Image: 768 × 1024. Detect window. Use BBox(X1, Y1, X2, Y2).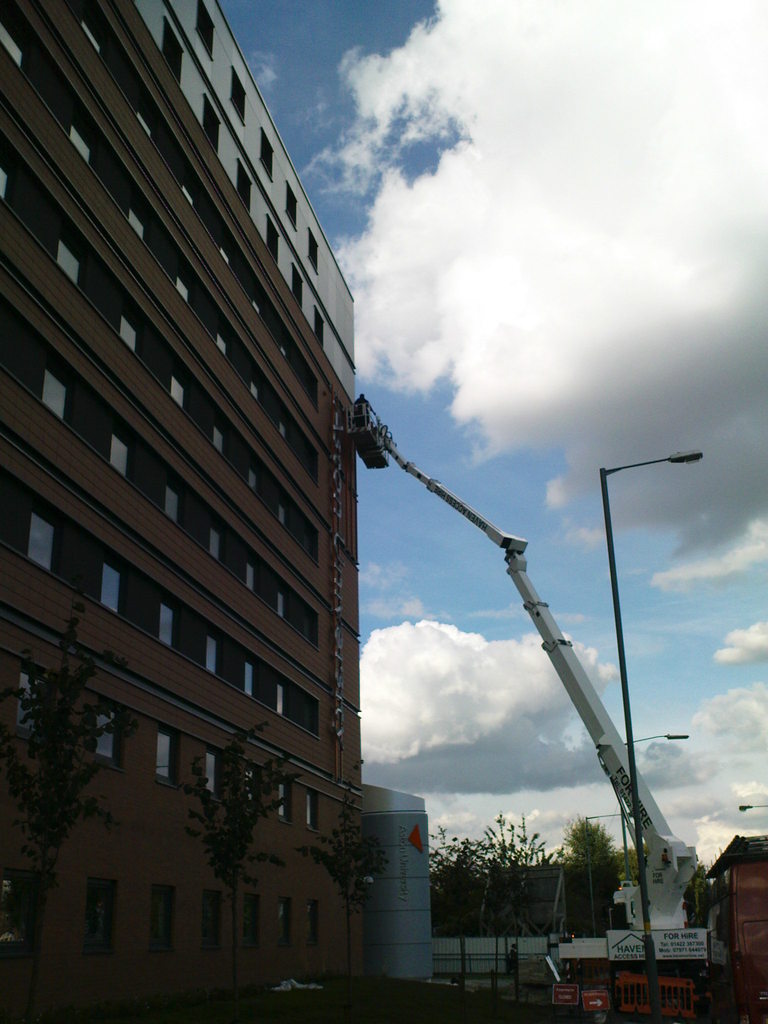
BBox(161, 595, 182, 652).
